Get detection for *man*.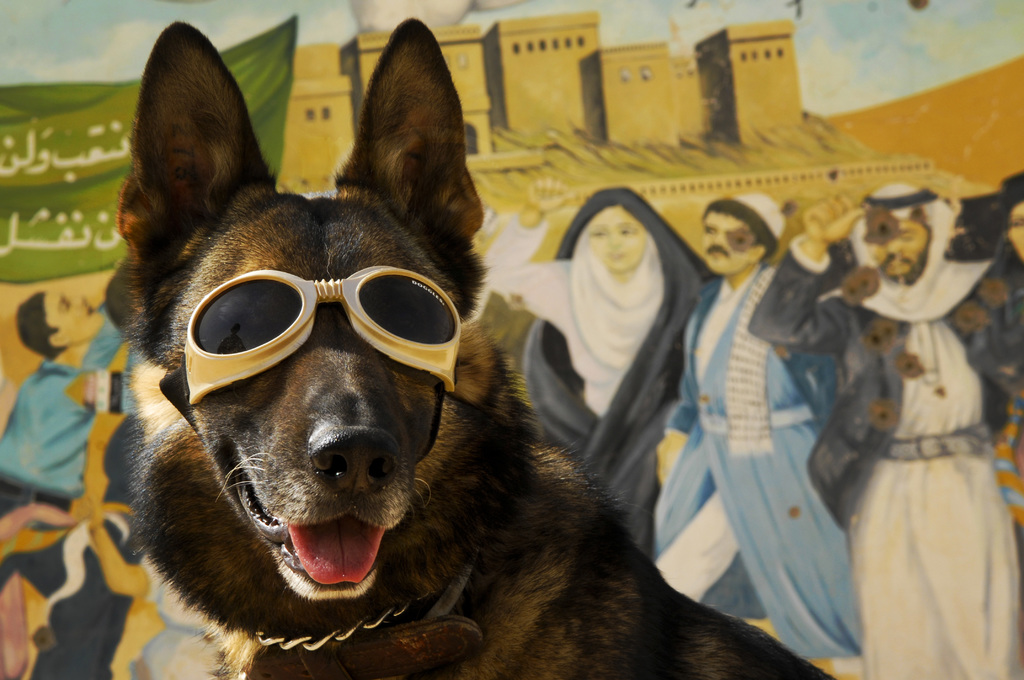
Detection: box(797, 154, 1012, 648).
